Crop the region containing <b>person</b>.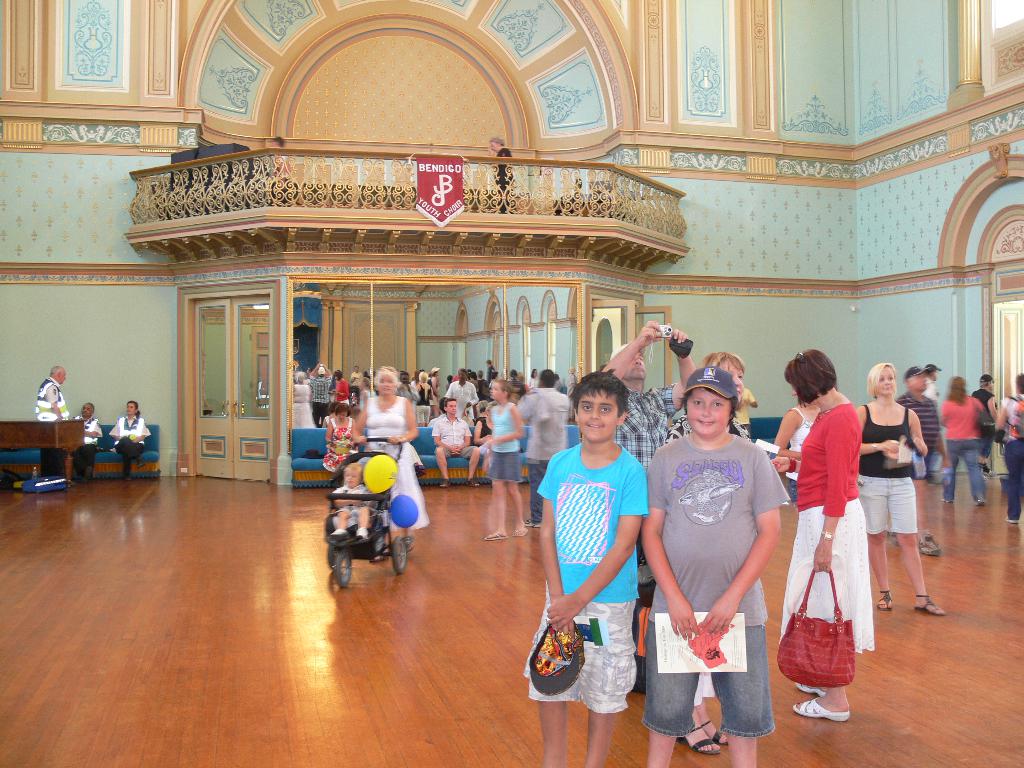
Crop region: region(329, 461, 376, 543).
